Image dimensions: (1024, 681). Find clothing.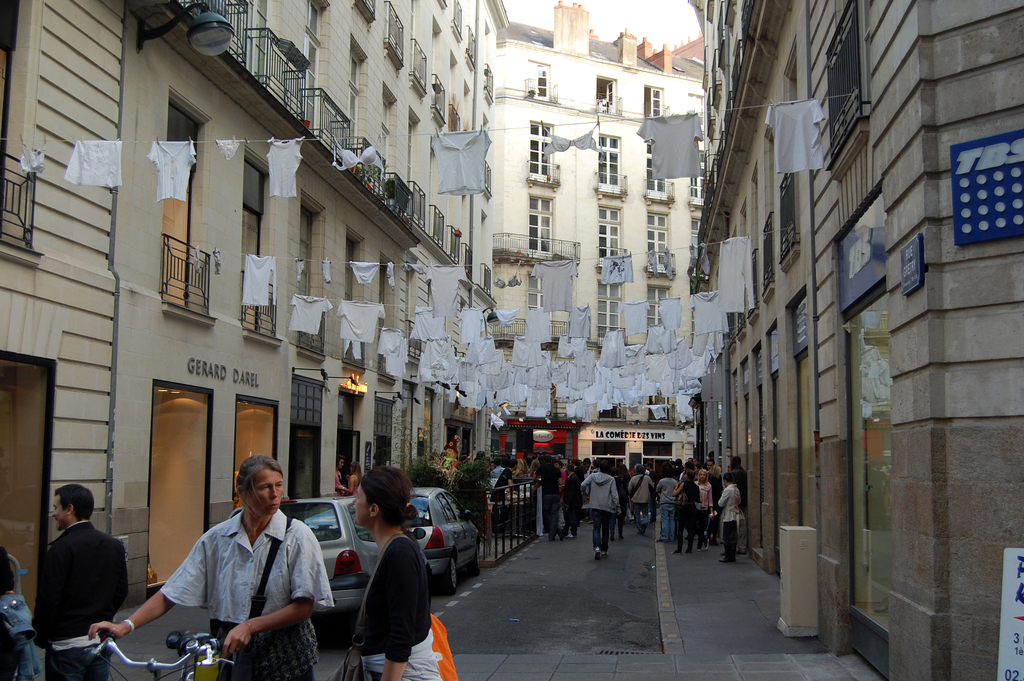
(651, 466, 680, 535).
